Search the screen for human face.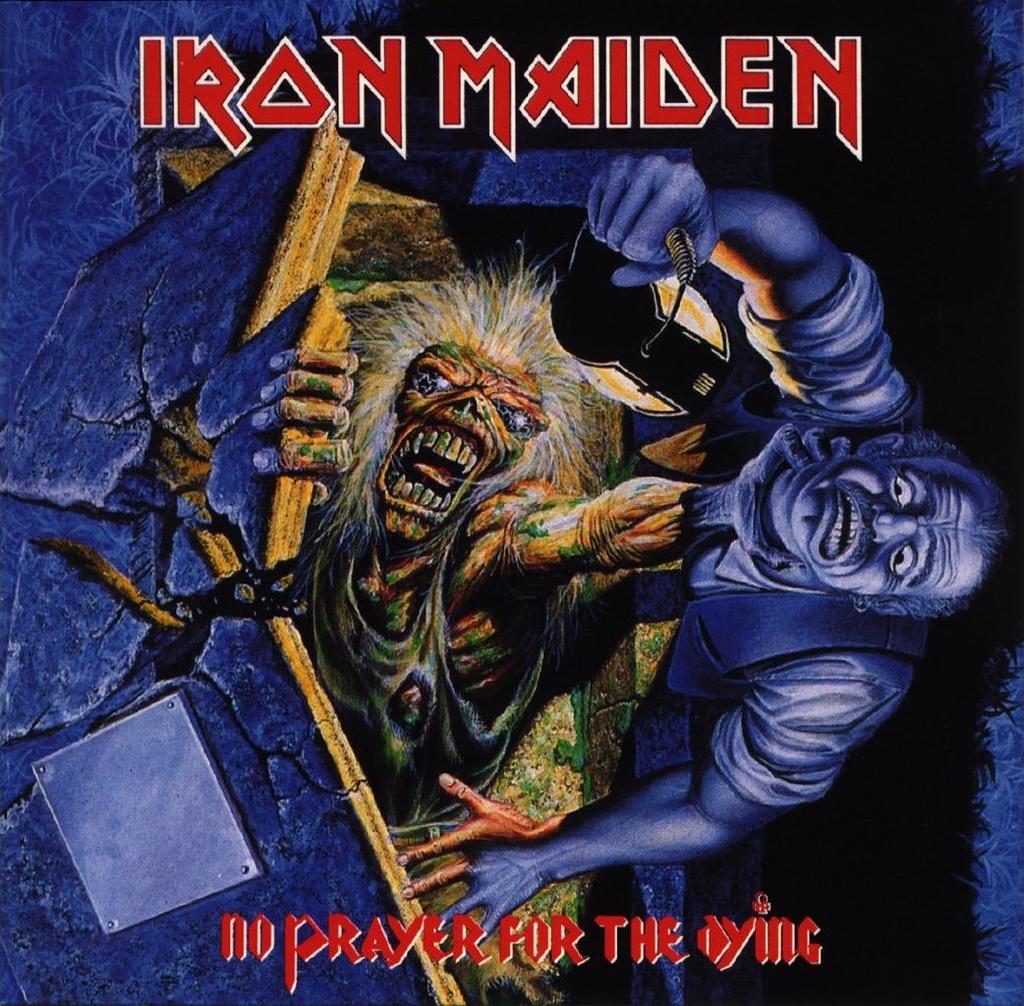
Found at Rect(788, 453, 1004, 595).
